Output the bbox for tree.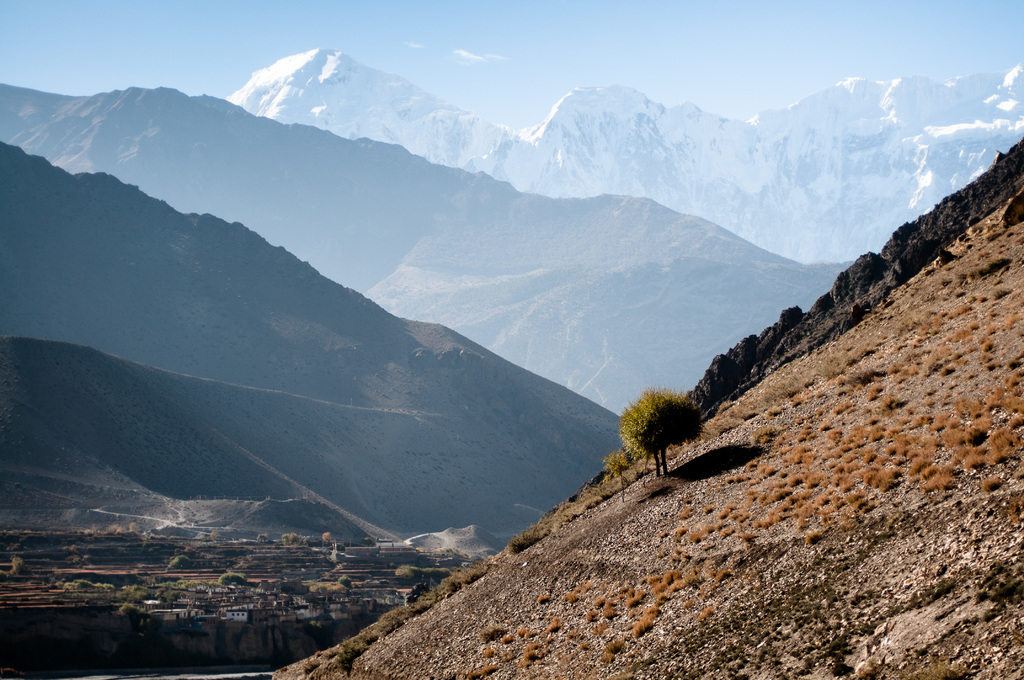
box=[218, 571, 247, 587].
